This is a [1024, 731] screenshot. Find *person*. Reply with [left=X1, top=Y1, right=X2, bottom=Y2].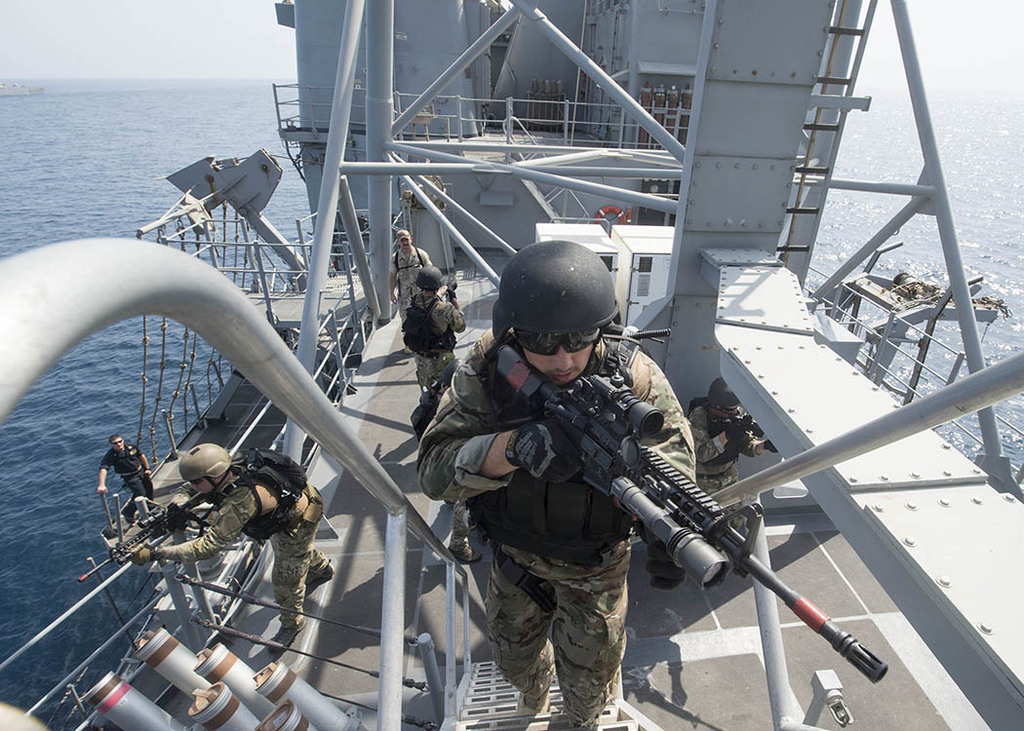
[left=411, top=237, right=701, bottom=727].
